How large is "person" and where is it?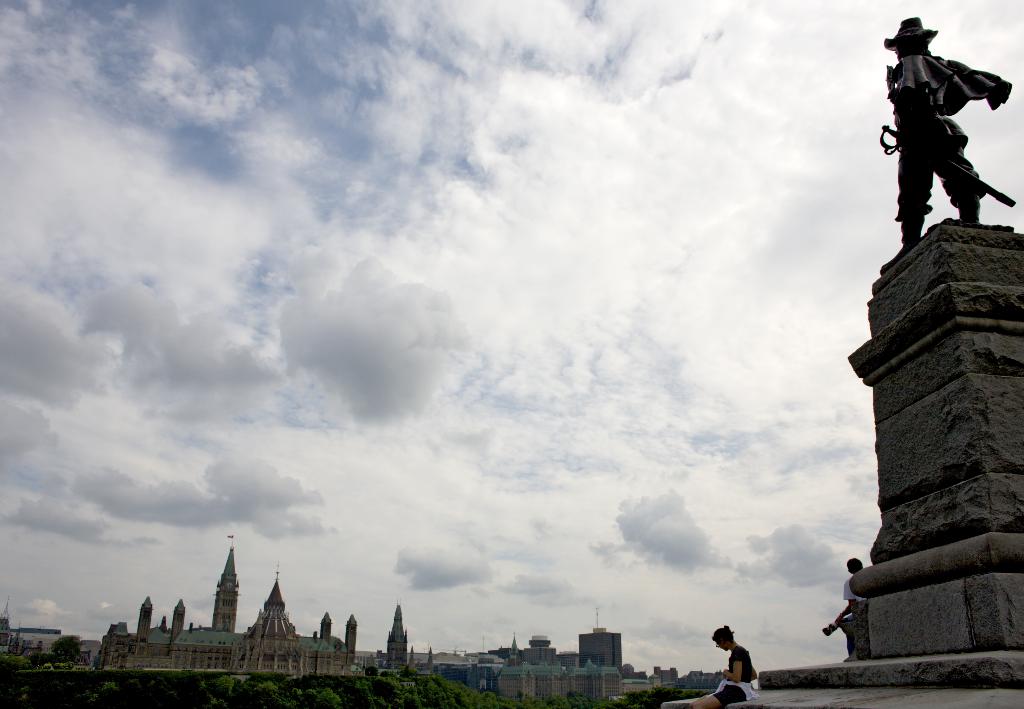
Bounding box: [left=689, top=623, right=760, bottom=708].
